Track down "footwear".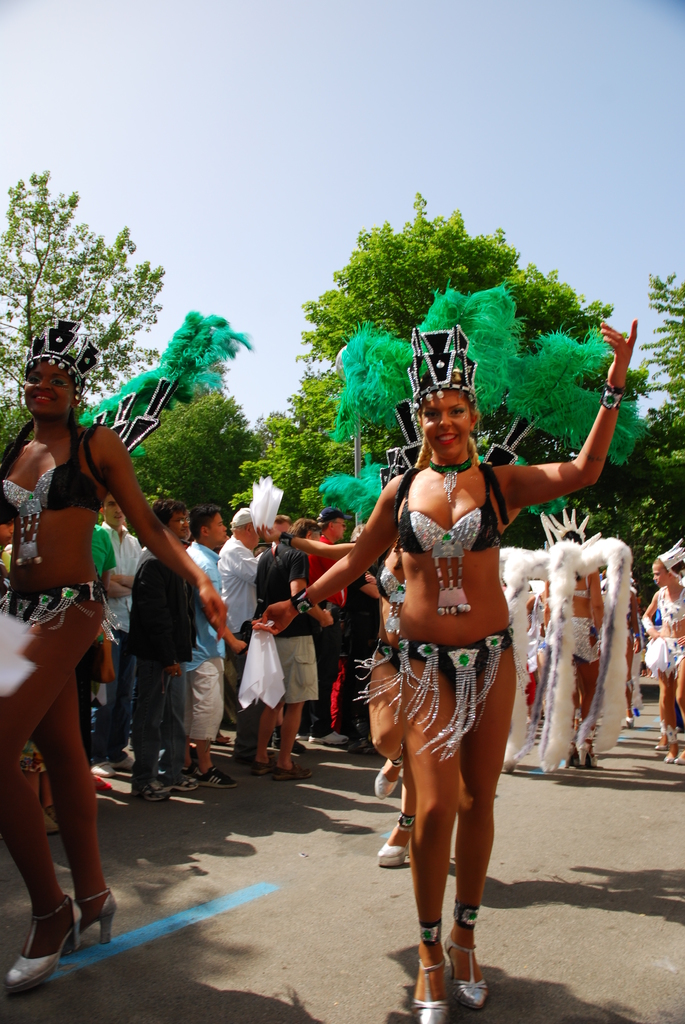
Tracked to Rect(130, 781, 171, 802).
